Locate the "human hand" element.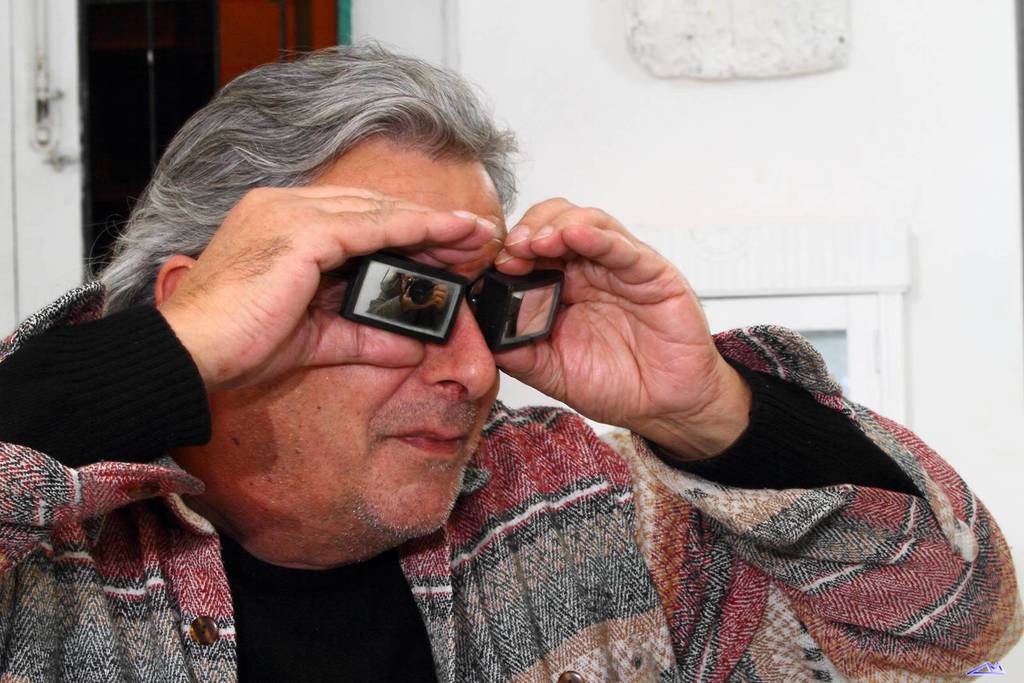
Element bbox: 512 191 776 478.
